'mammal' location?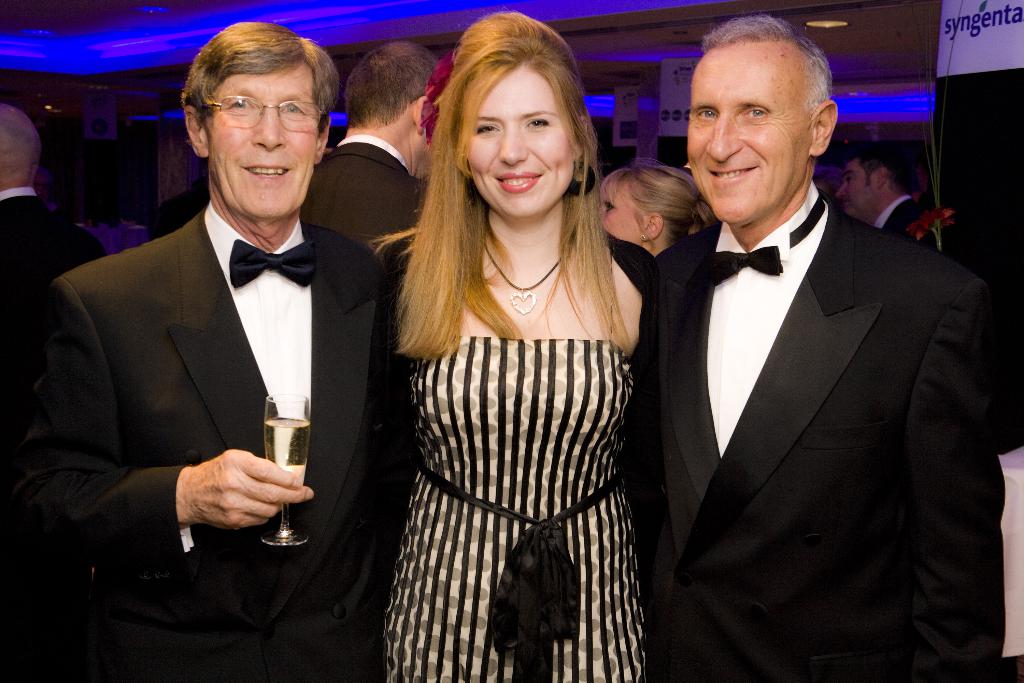
{"left": 834, "top": 144, "right": 955, "bottom": 261}
